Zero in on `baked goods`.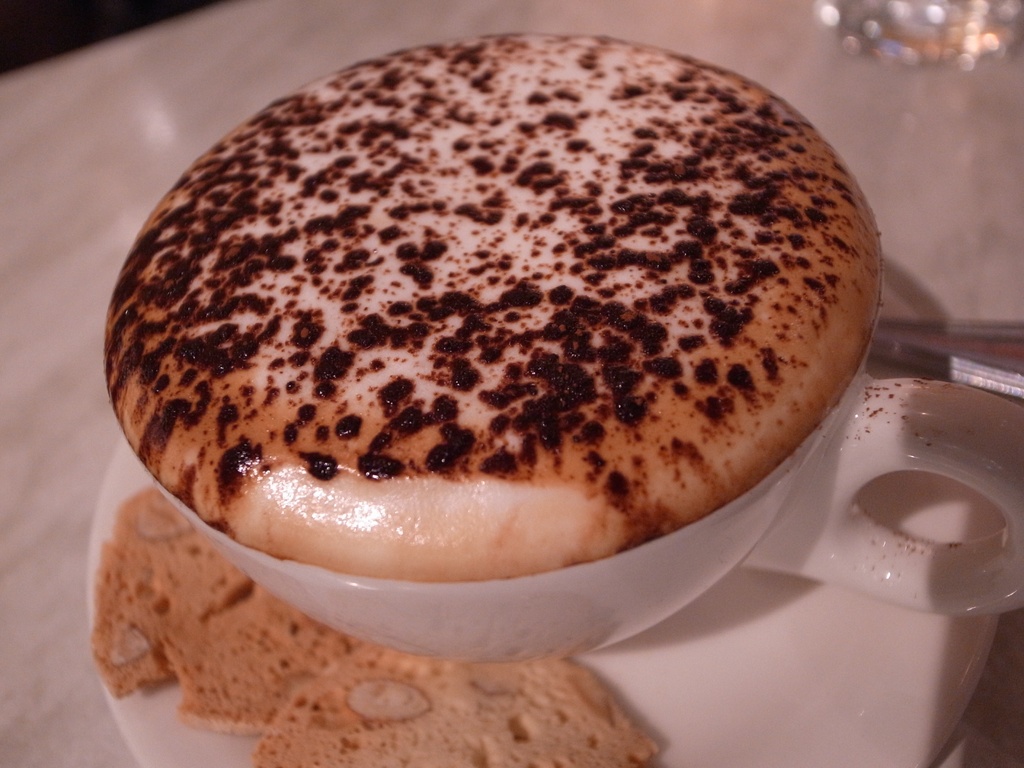
Zeroed in: x1=92 y1=481 x2=670 y2=767.
